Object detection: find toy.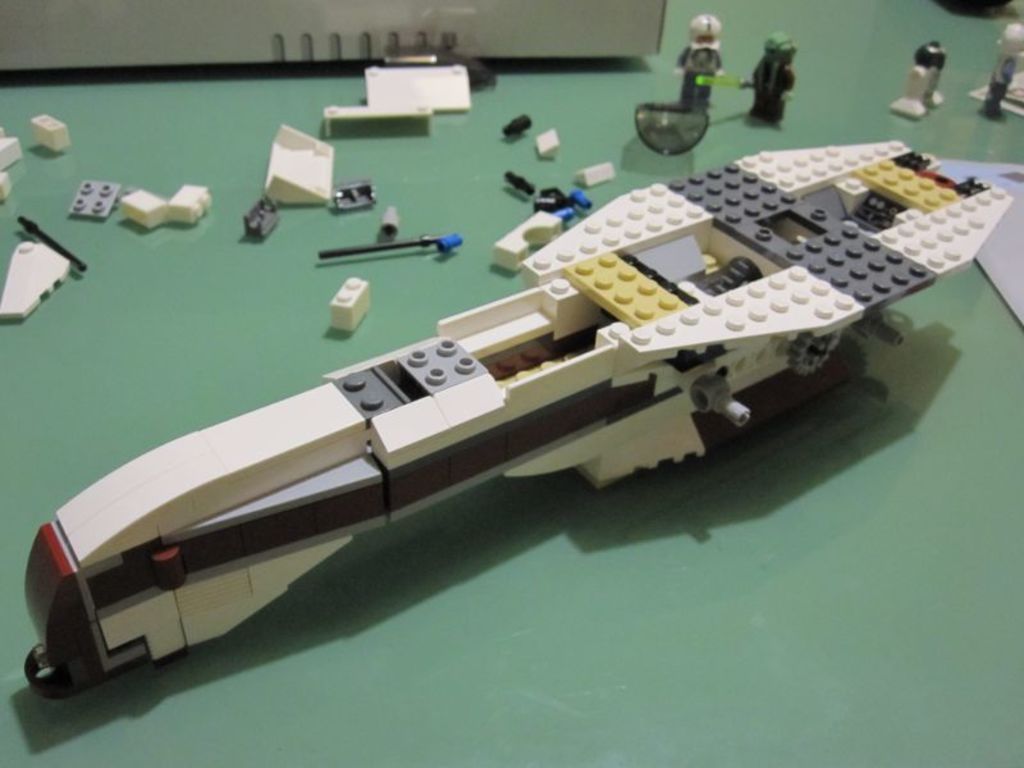
box(499, 166, 532, 193).
